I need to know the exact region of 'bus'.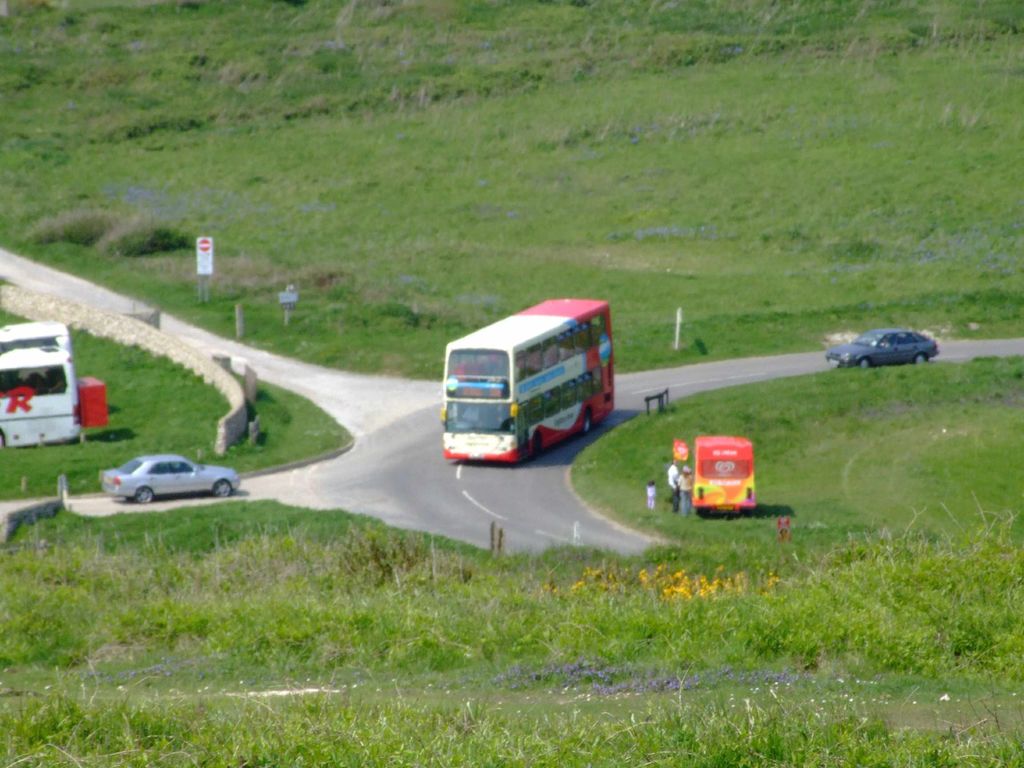
Region: 0 319 67 363.
